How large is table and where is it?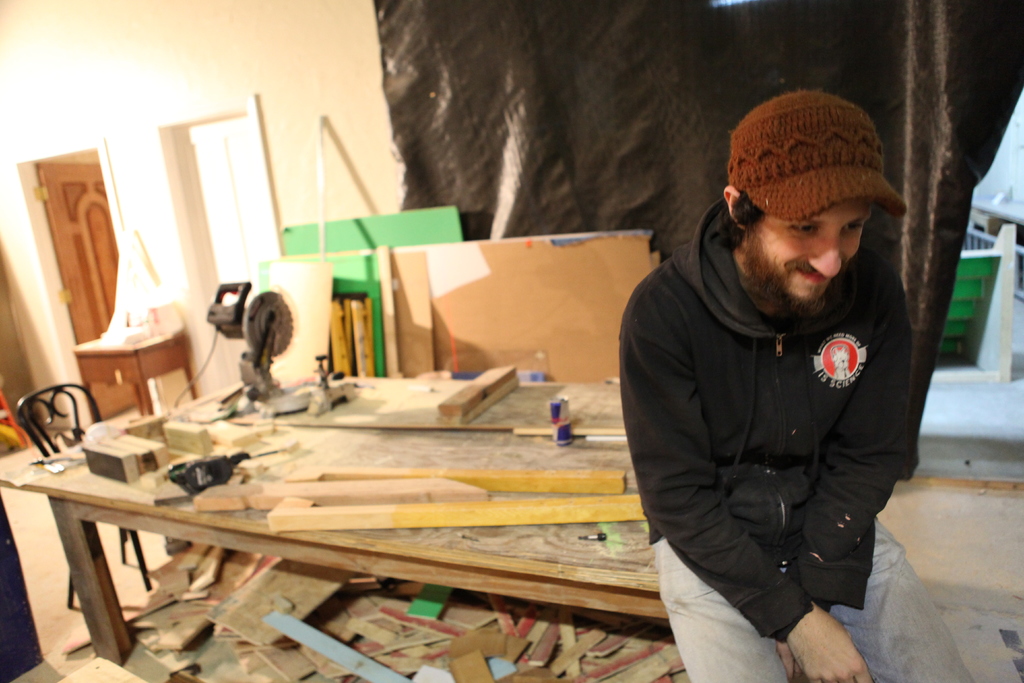
Bounding box: <box>0,361,725,666</box>.
